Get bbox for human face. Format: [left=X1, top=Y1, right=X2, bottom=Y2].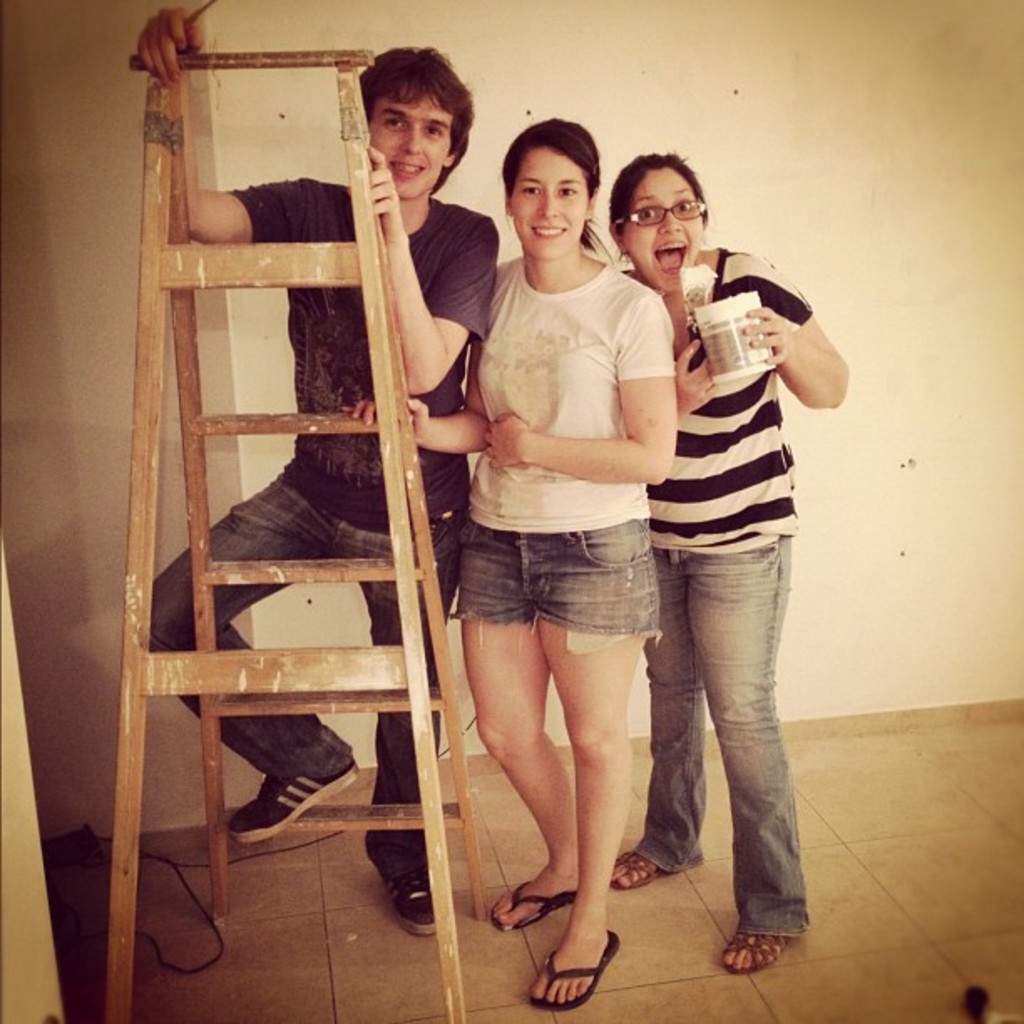
[left=509, top=144, right=589, bottom=261].
